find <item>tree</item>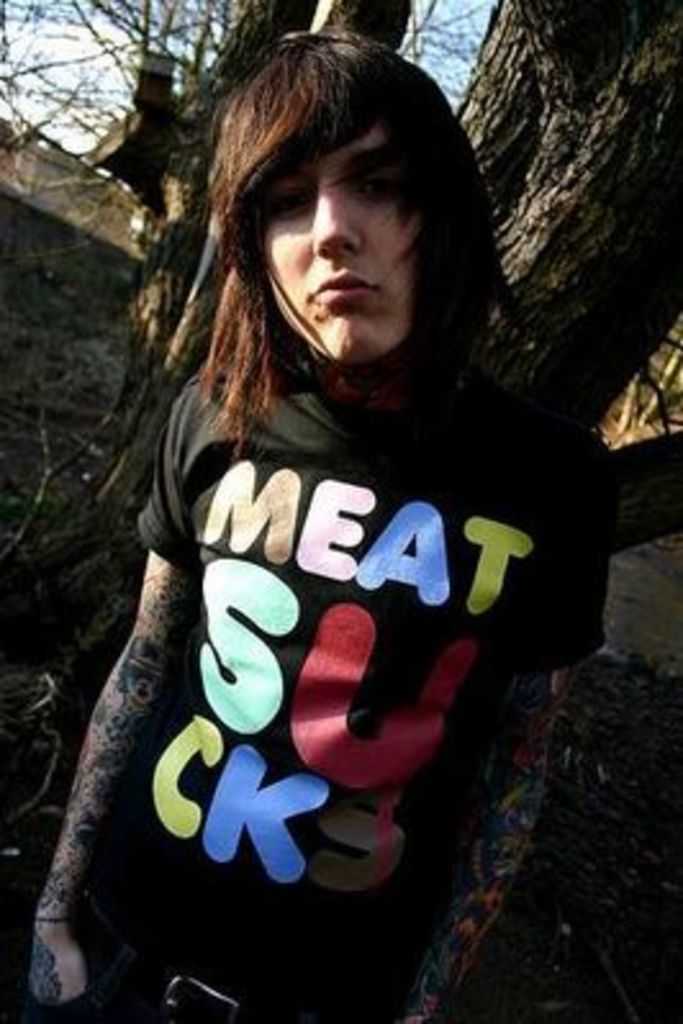
123:0:434:670
